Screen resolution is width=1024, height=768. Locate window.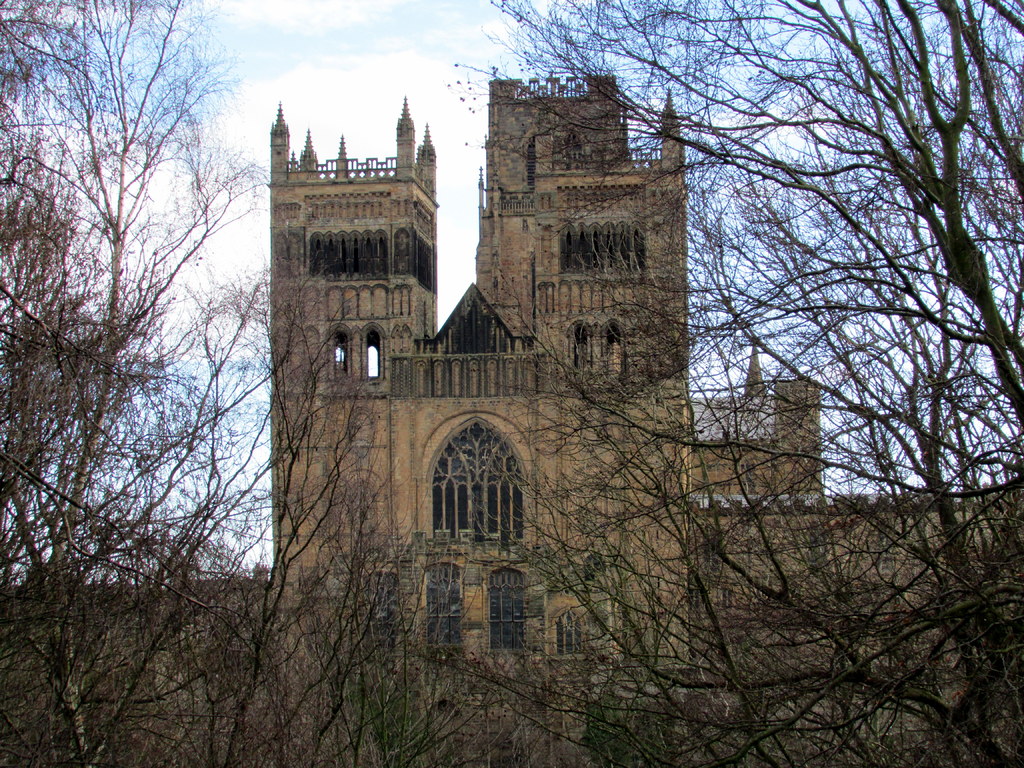
bbox(571, 326, 623, 381).
